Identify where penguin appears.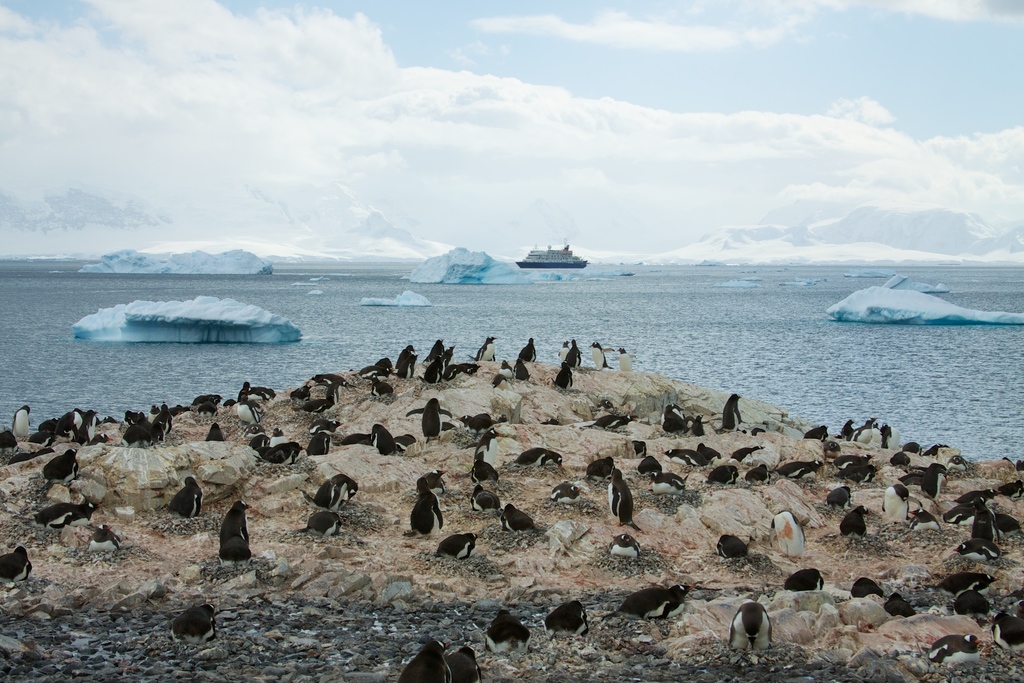
Appears at x1=301 y1=472 x2=355 y2=511.
